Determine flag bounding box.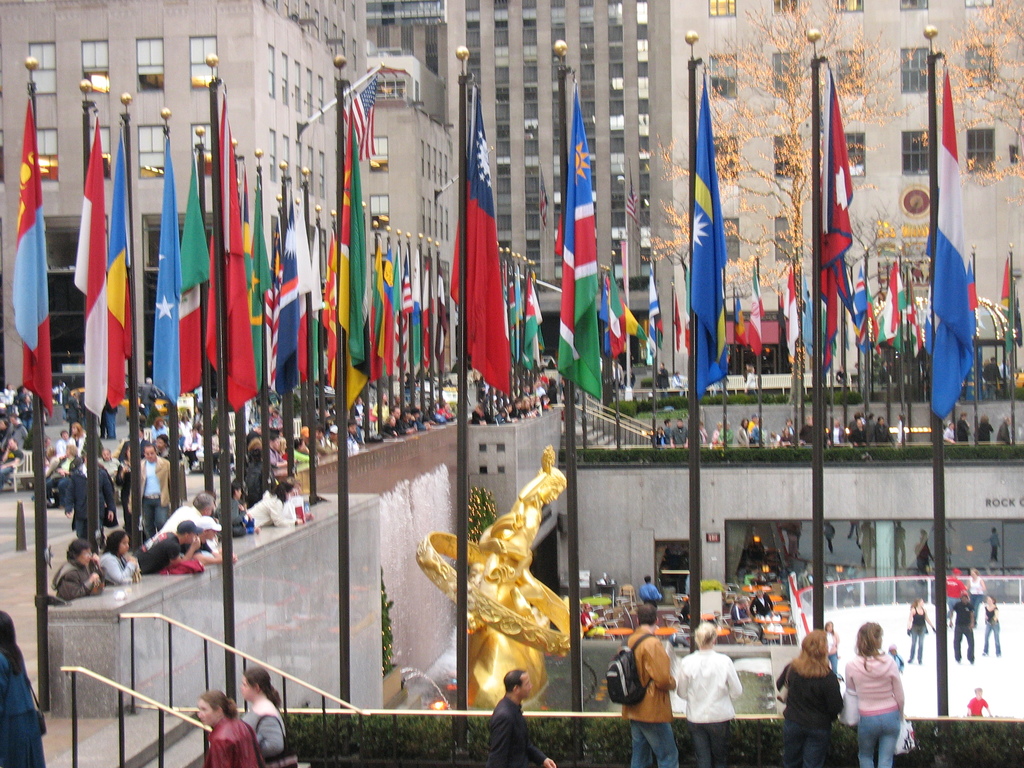
Determined: [913, 300, 938, 349].
